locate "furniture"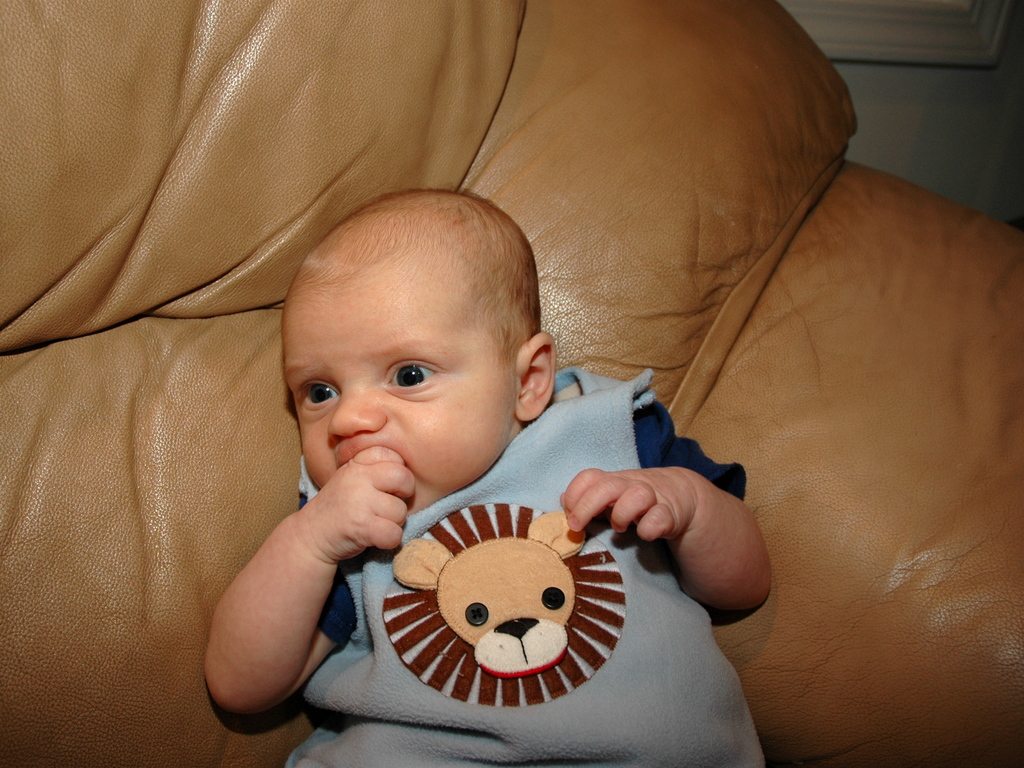
l=0, t=0, r=1023, b=767
